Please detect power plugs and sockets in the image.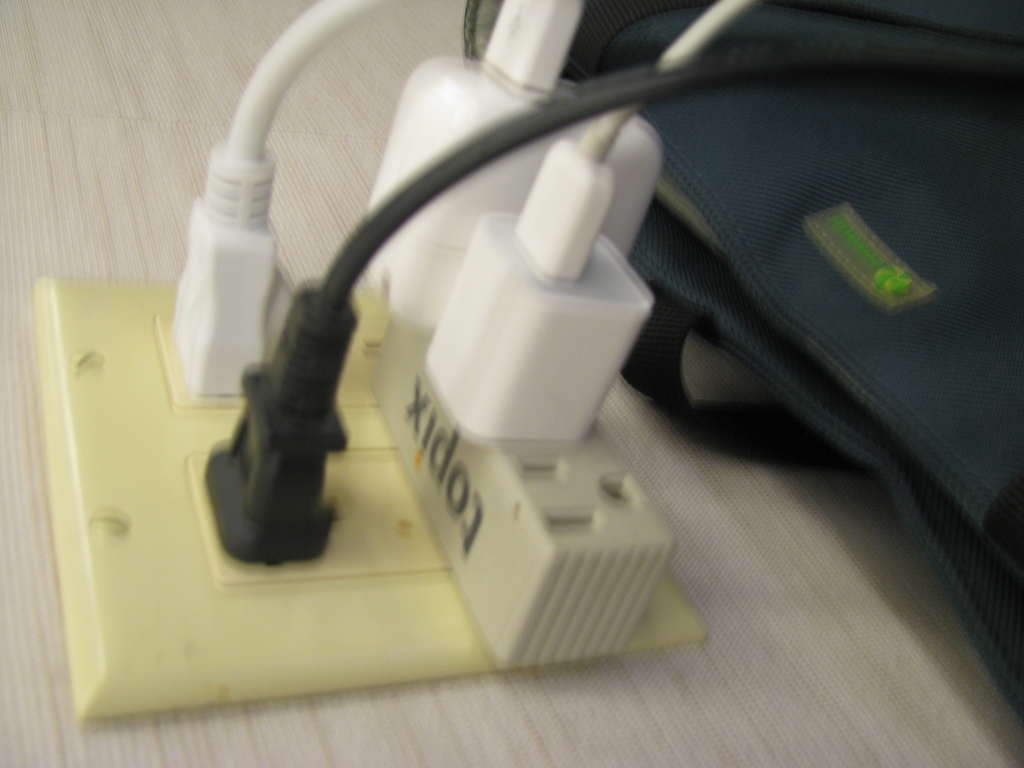
bbox=(358, 59, 671, 328).
